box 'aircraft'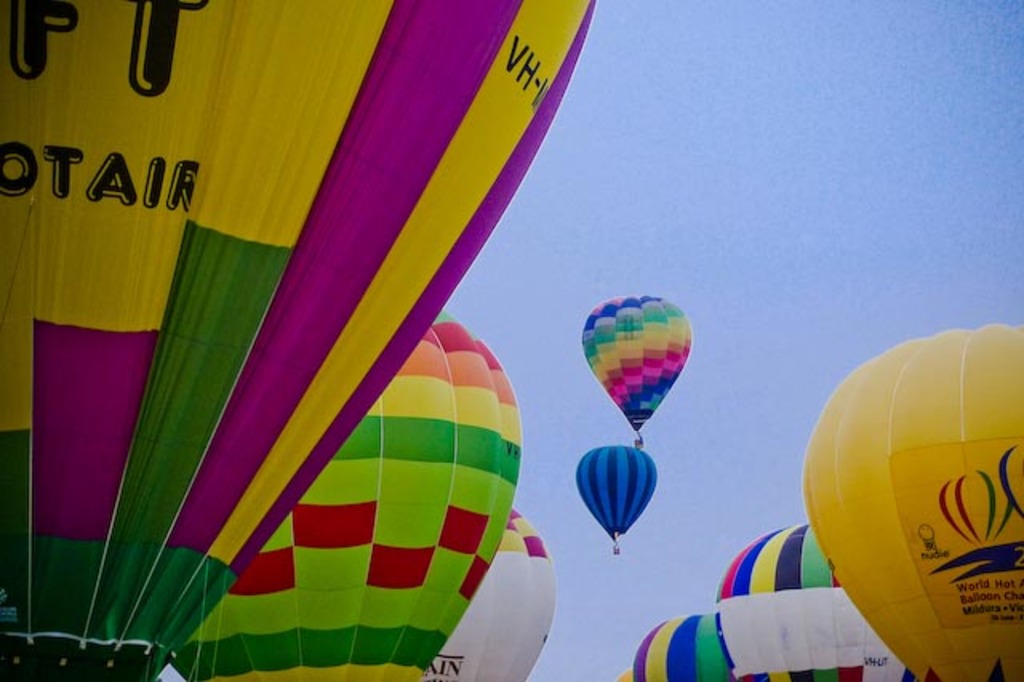
locate(611, 663, 645, 680)
